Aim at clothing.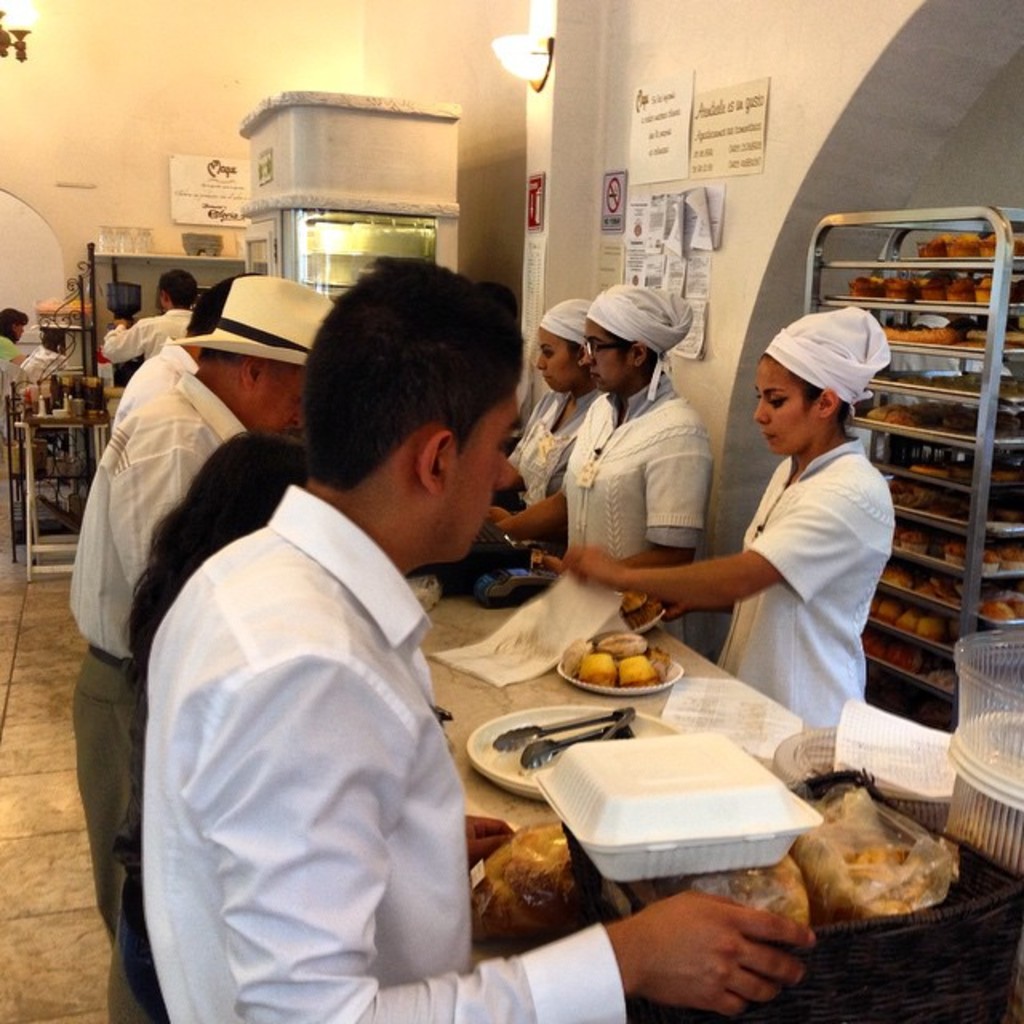
Aimed at <bbox>141, 485, 629, 1022</bbox>.
